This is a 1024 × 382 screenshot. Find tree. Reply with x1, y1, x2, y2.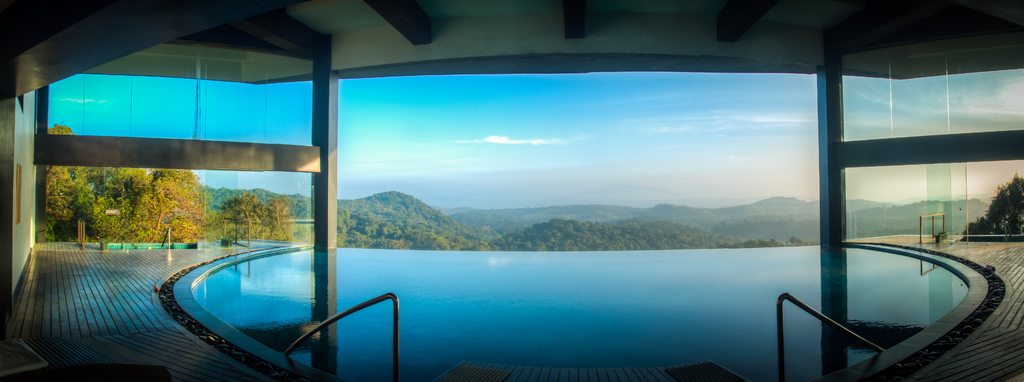
217, 194, 294, 242.
